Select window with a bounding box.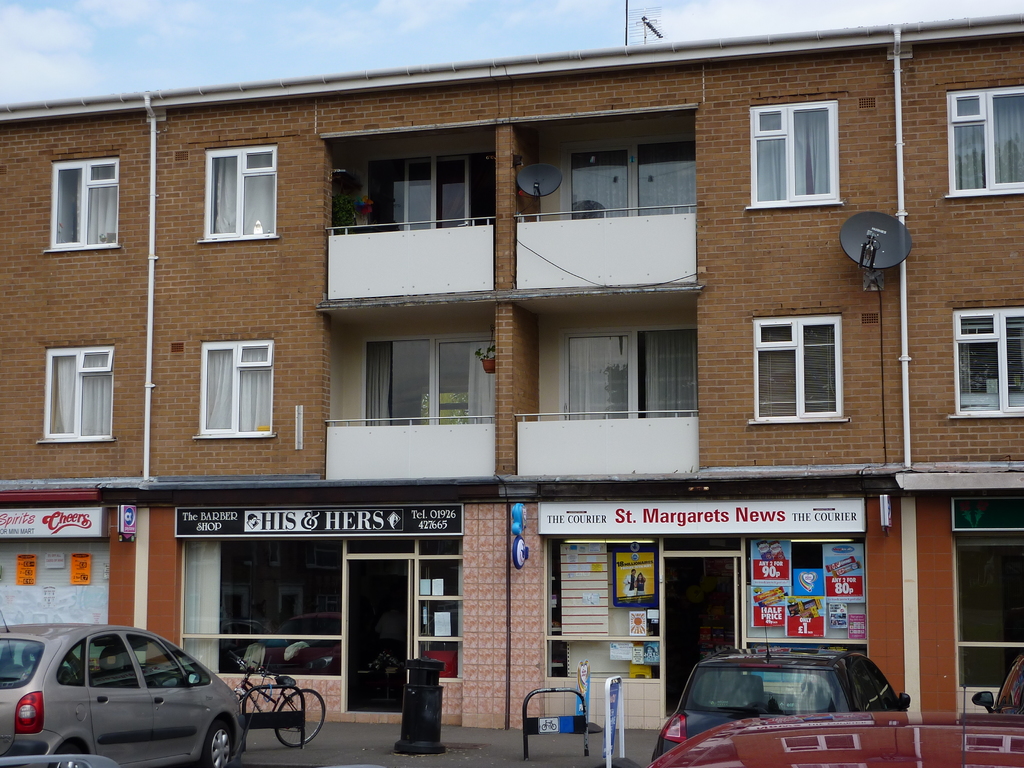
956:307:1023:416.
